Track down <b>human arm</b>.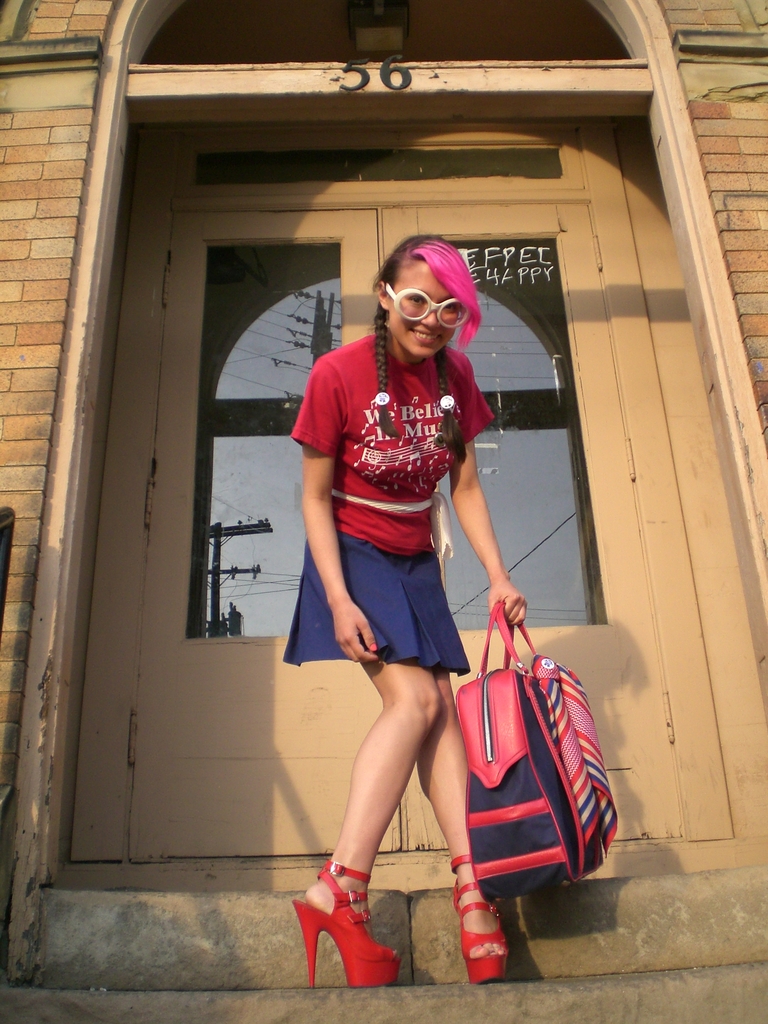
Tracked to 292:345:385:665.
